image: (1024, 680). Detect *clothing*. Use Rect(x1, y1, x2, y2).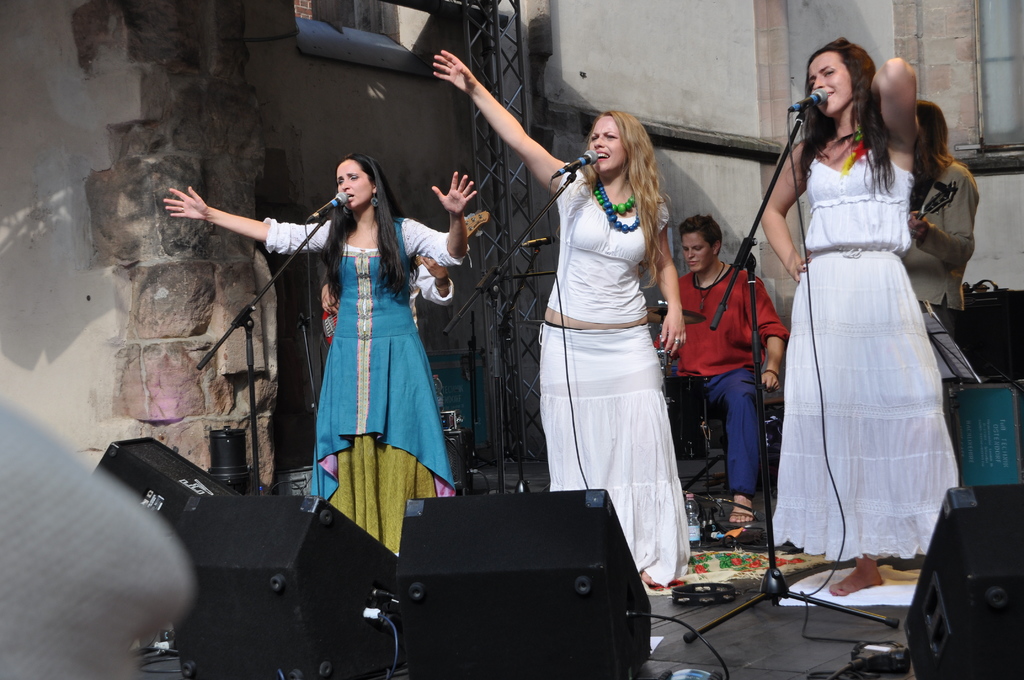
Rect(899, 159, 981, 349).
